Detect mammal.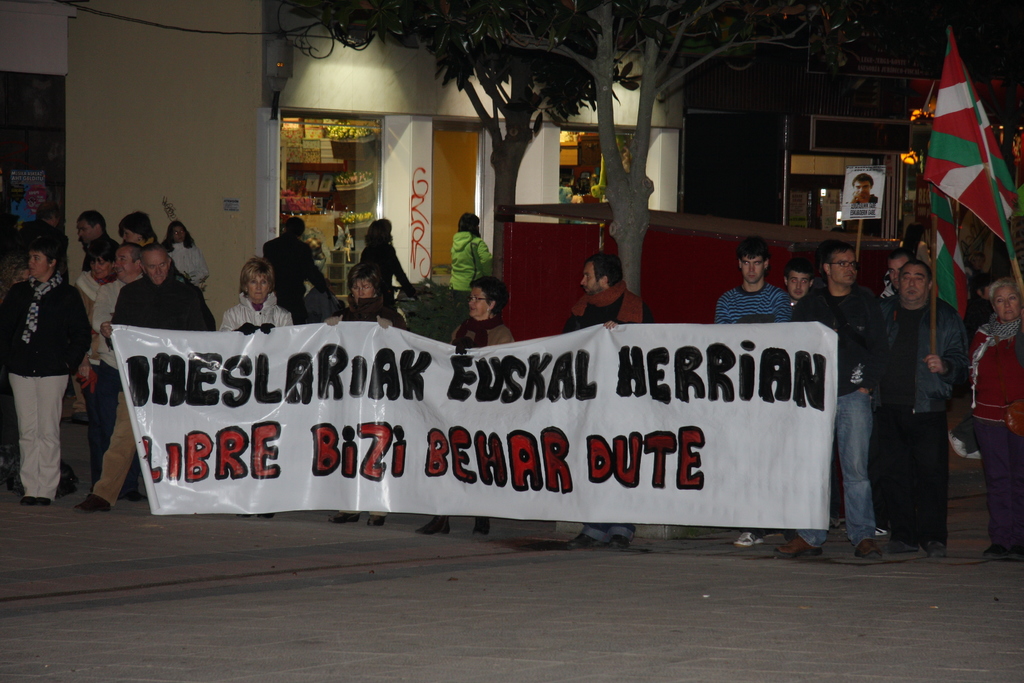
Detected at 717/232/797/546.
